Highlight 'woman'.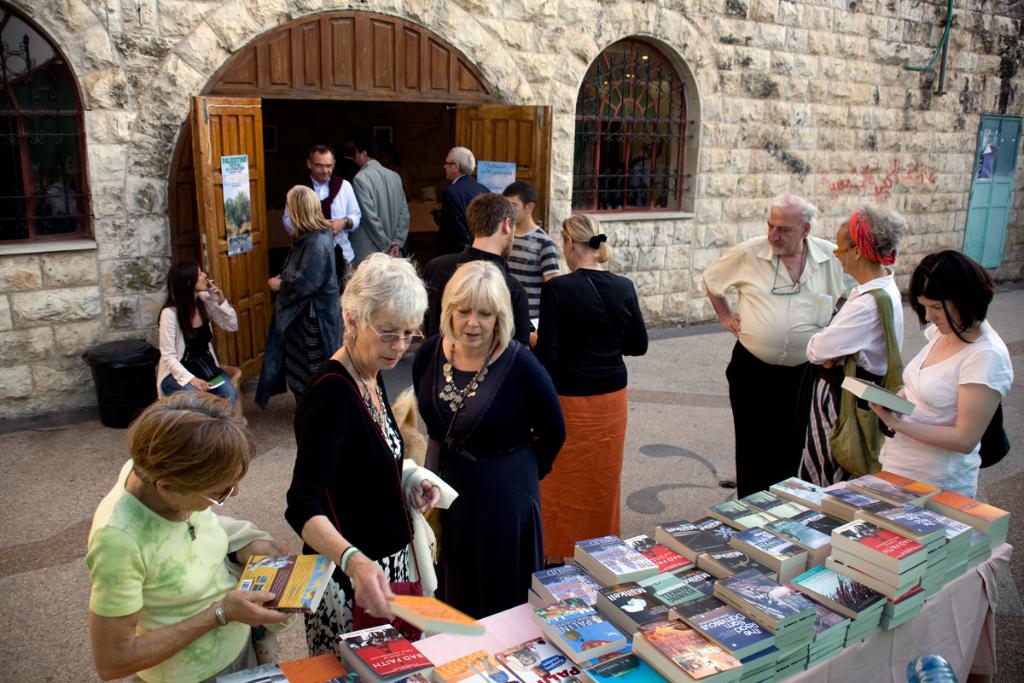
Highlighted region: [x1=276, y1=251, x2=440, y2=669].
